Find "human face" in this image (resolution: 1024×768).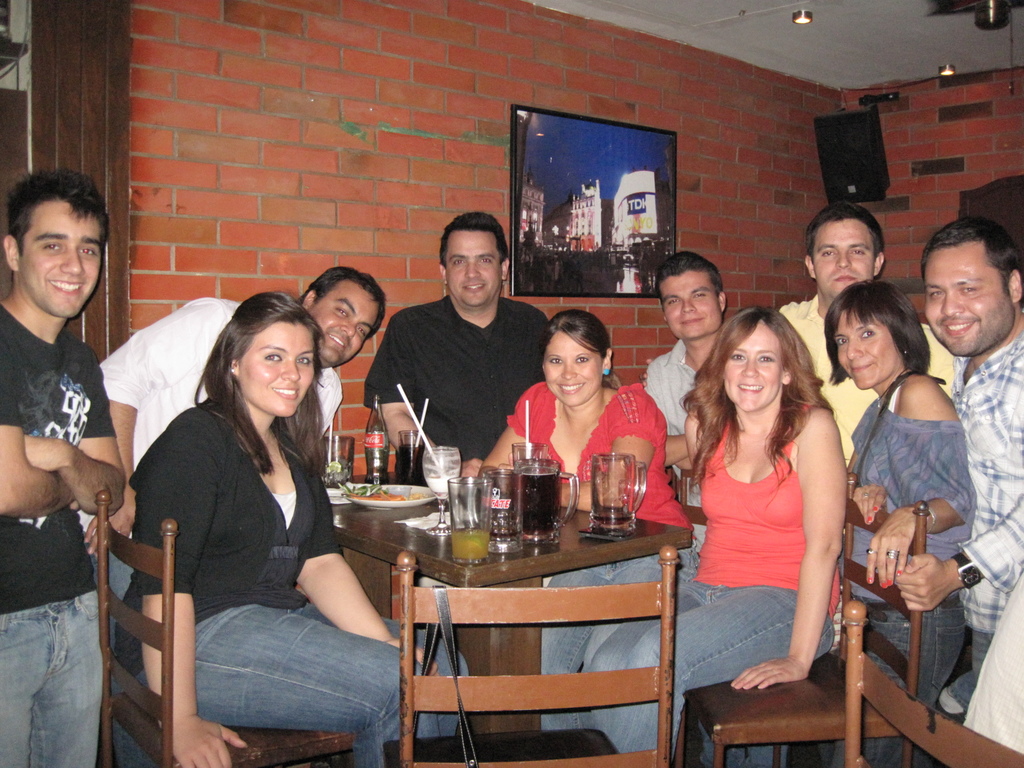
pyautogui.locateOnScreen(444, 233, 504, 306).
